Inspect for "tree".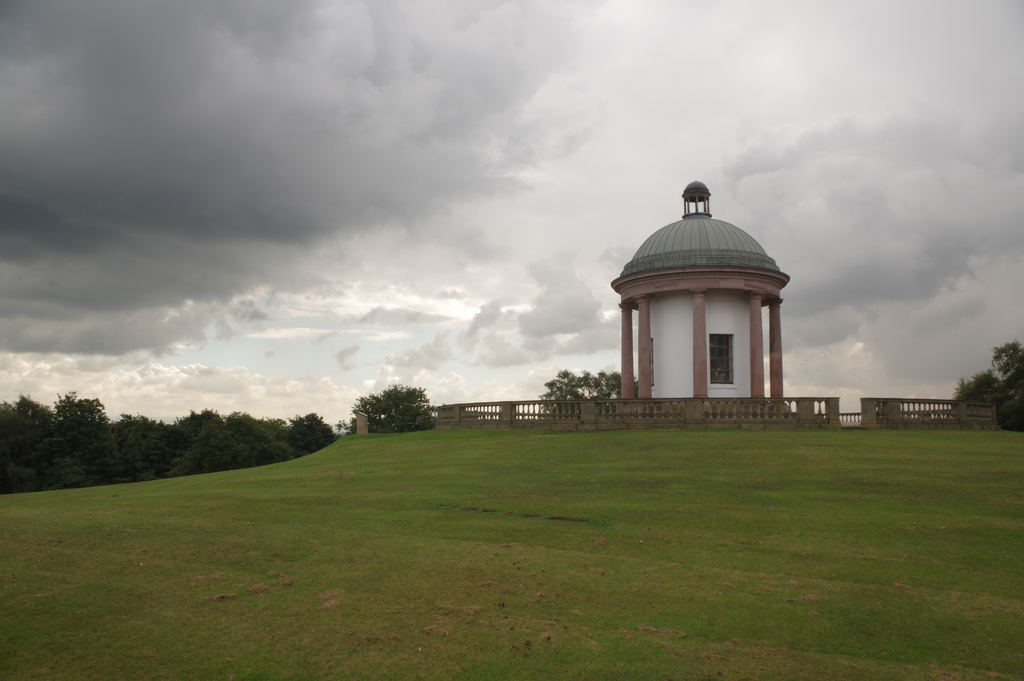
Inspection: <bbox>179, 399, 228, 449</bbox>.
